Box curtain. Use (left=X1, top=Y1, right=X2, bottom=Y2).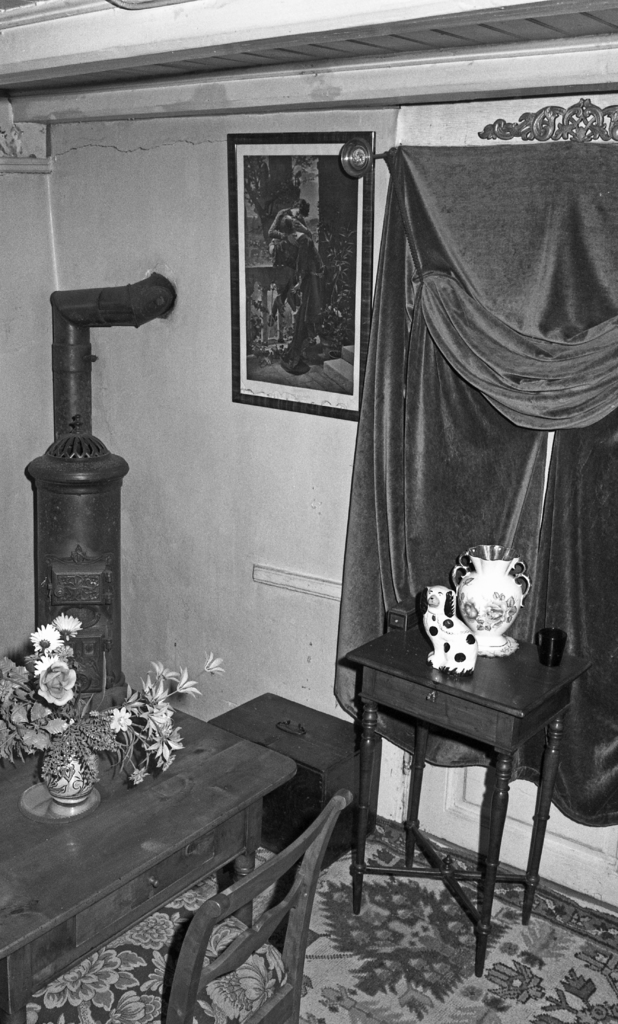
(left=334, top=138, right=617, bottom=830).
